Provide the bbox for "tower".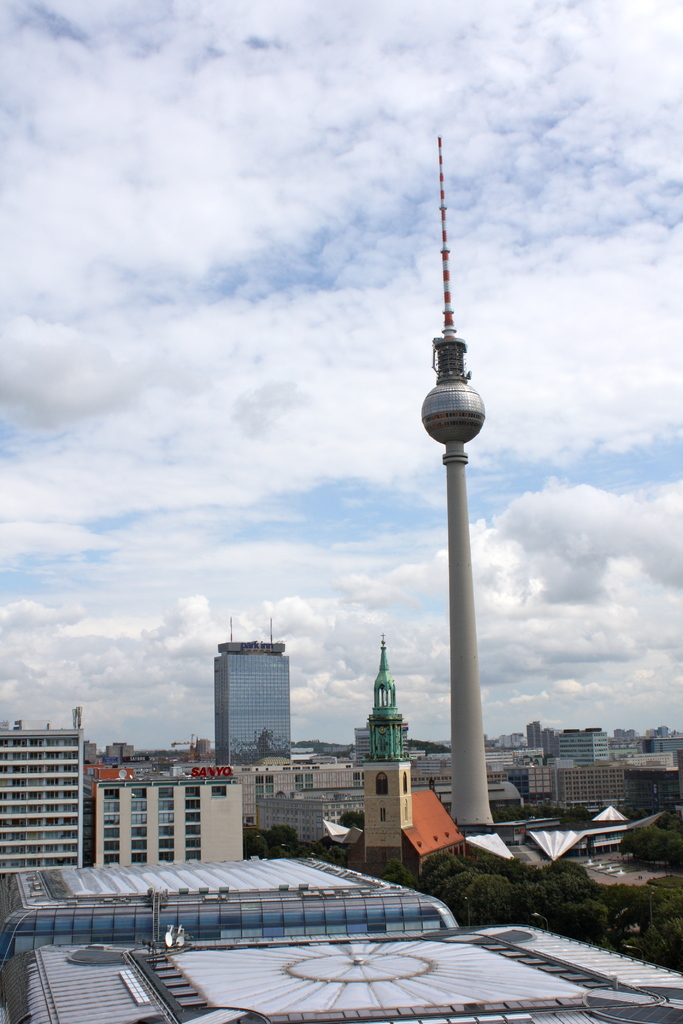
(103, 764, 255, 863).
